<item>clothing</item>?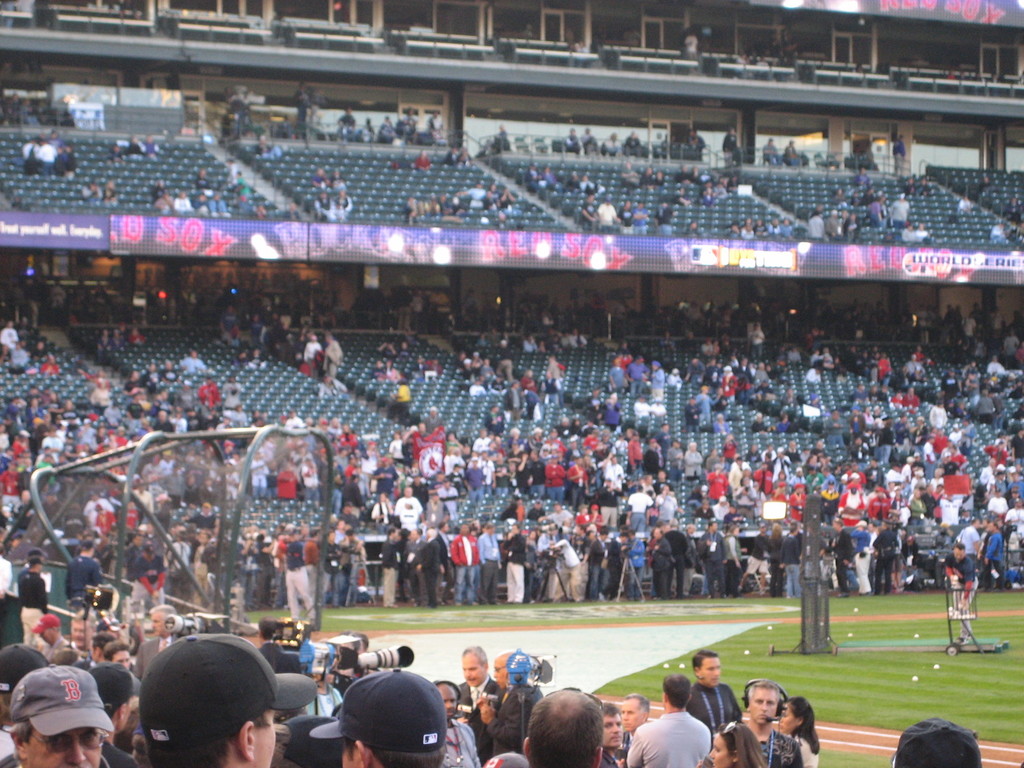
808,472,851,506
